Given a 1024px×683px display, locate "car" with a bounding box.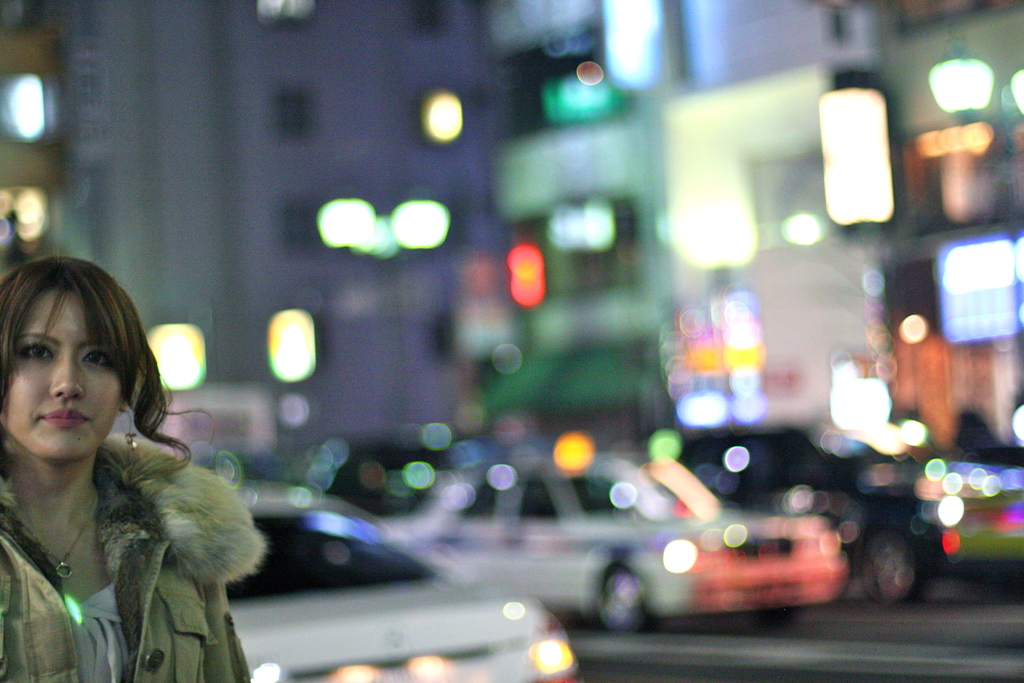
Located: rect(400, 453, 850, 633).
